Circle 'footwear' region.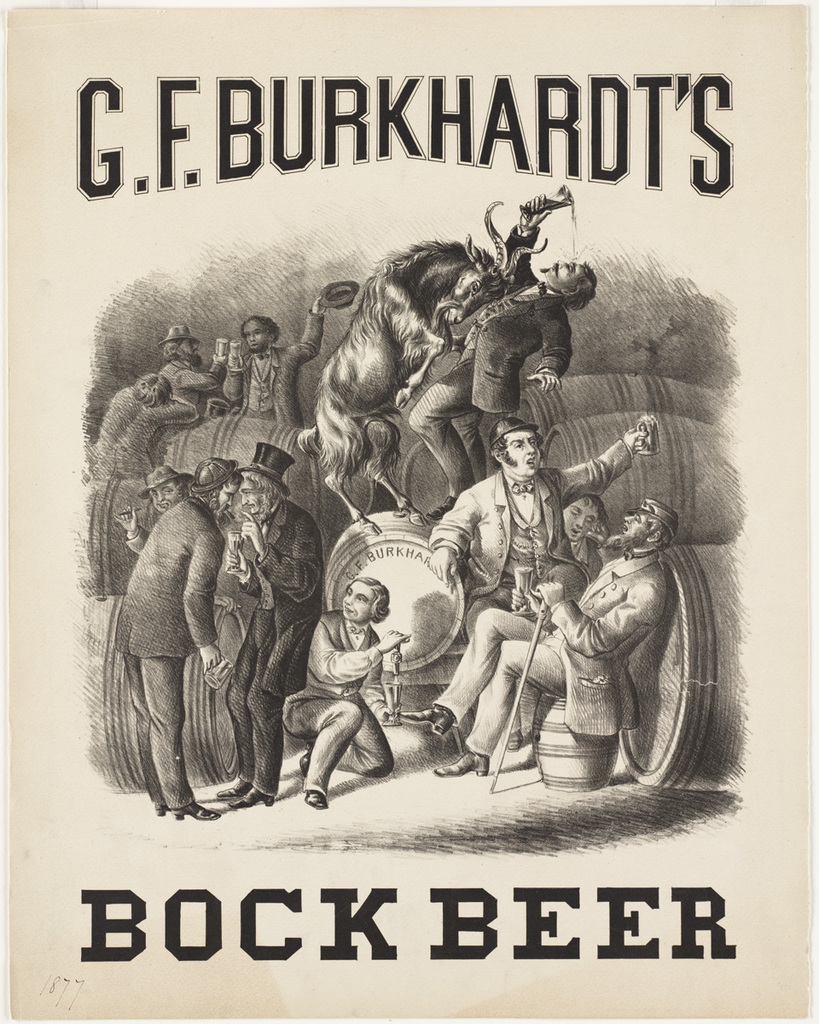
Region: <box>218,772,259,797</box>.
